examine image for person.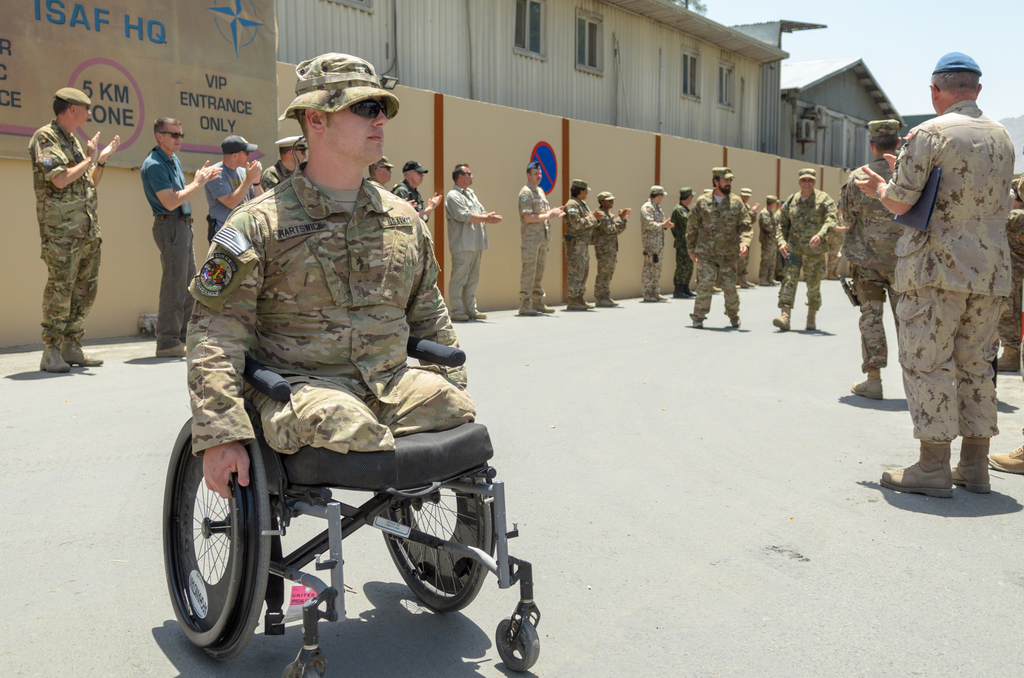
Examination result: (767, 164, 839, 338).
